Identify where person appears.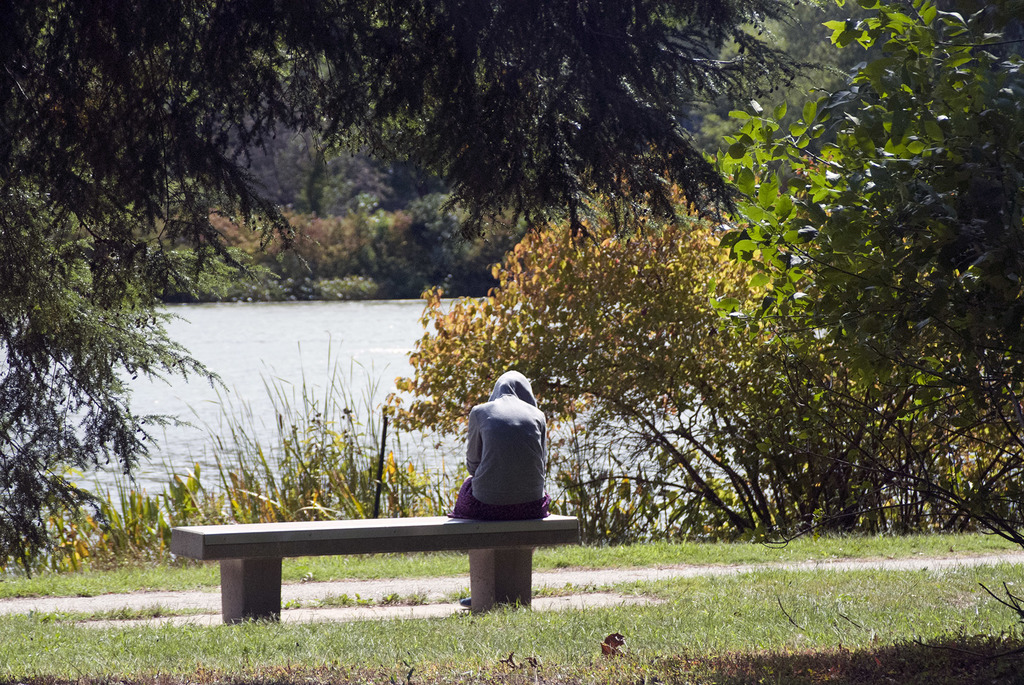
Appears at 456 358 558 534.
